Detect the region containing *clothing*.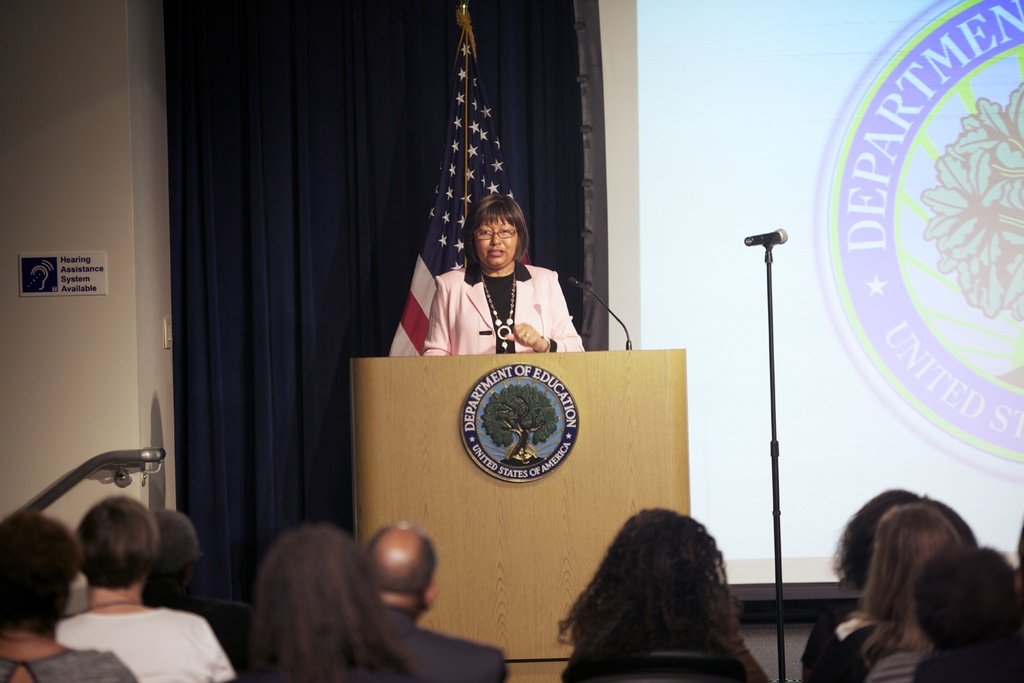
Rect(170, 577, 259, 667).
